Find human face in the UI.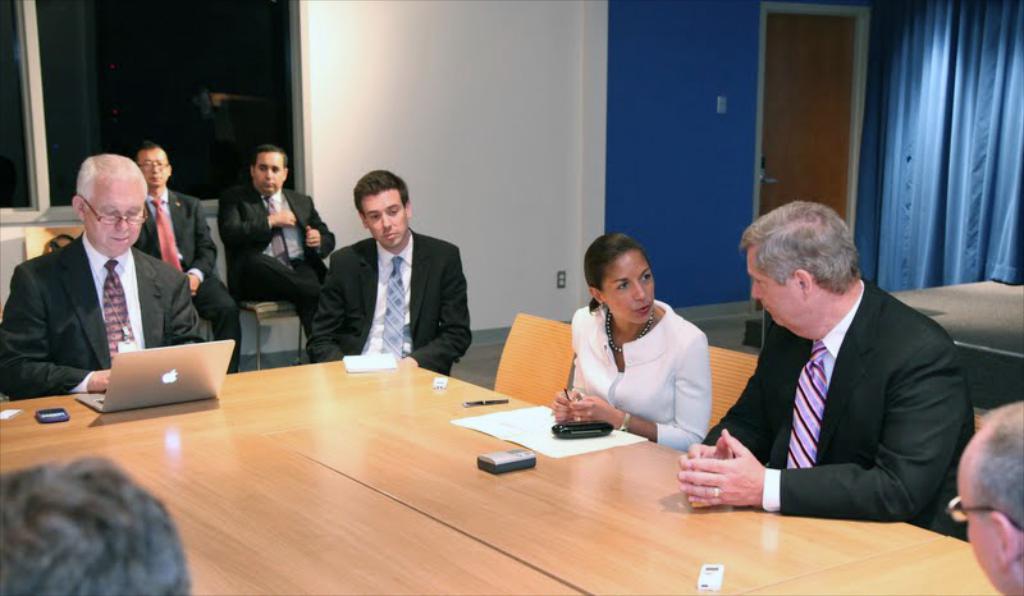
UI element at box(604, 252, 655, 330).
